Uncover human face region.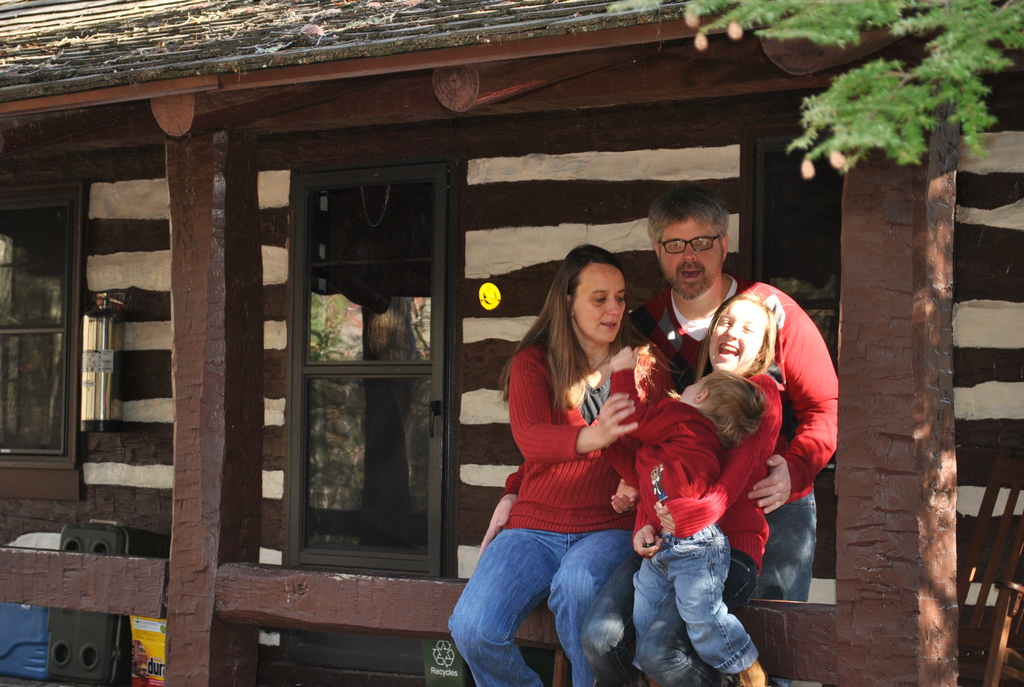
Uncovered: box=[707, 299, 766, 375].
